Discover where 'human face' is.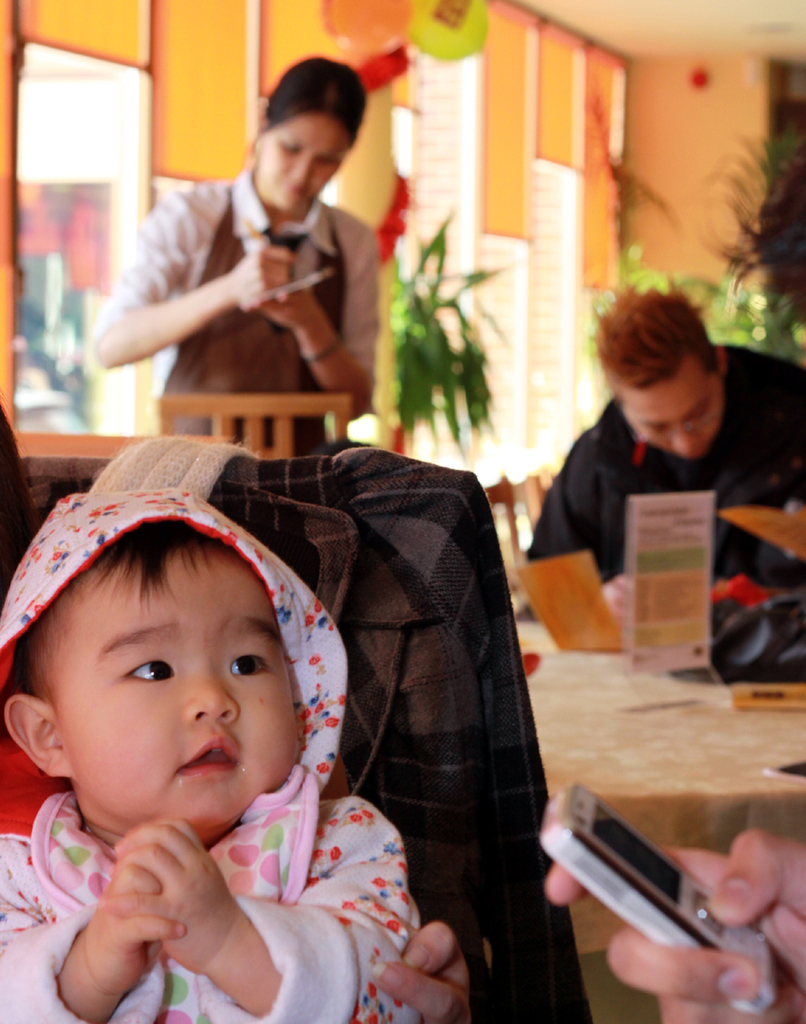
Discovered at [63,545,295,829].
